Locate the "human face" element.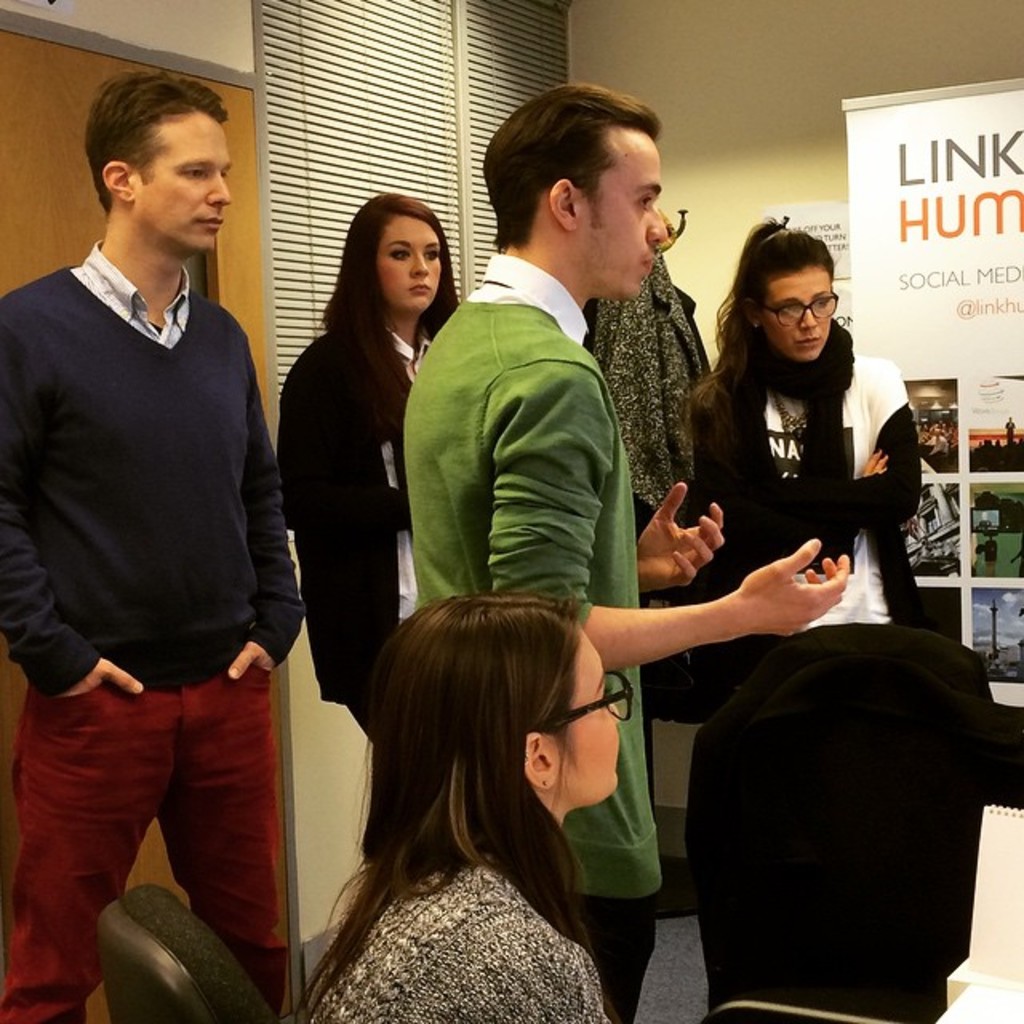
Element bbox: 133/112/237/254.
